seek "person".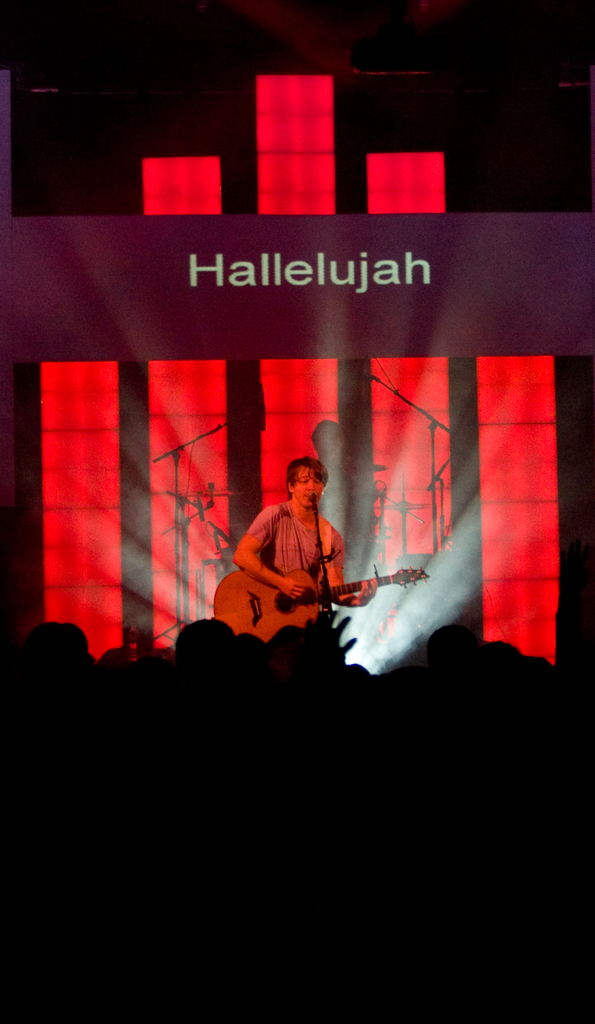
<region>232, 451, 382, 614</region>.
